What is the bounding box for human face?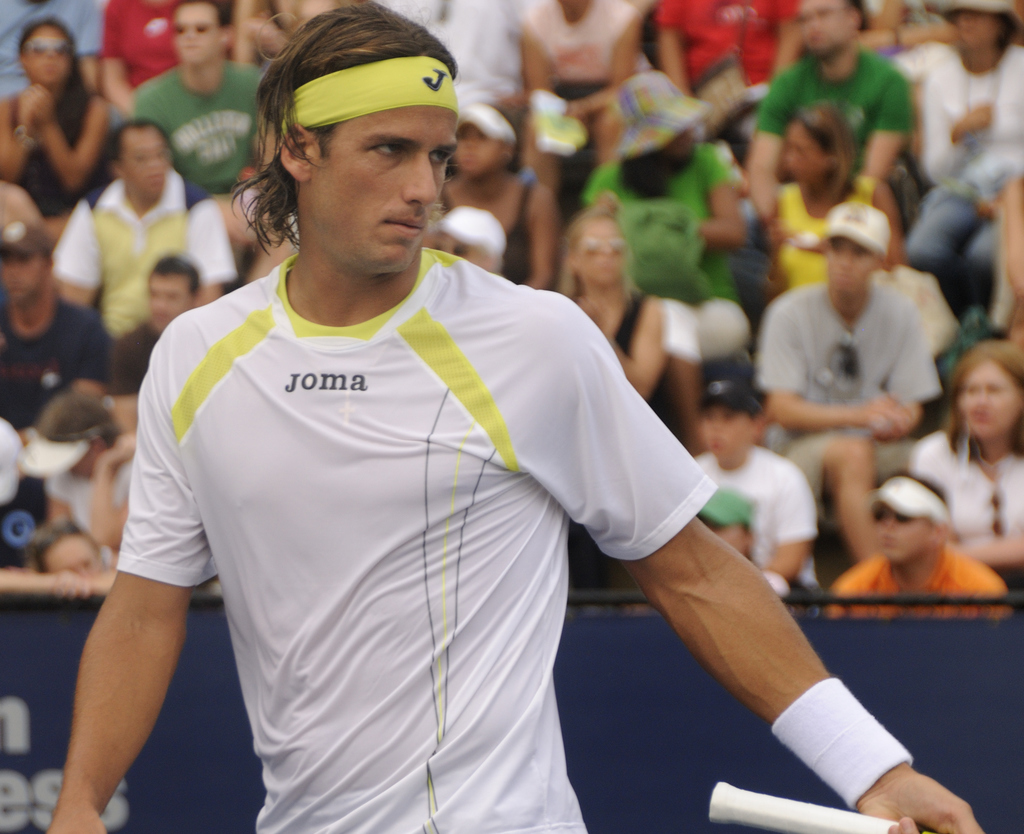
874,505,928,565.
